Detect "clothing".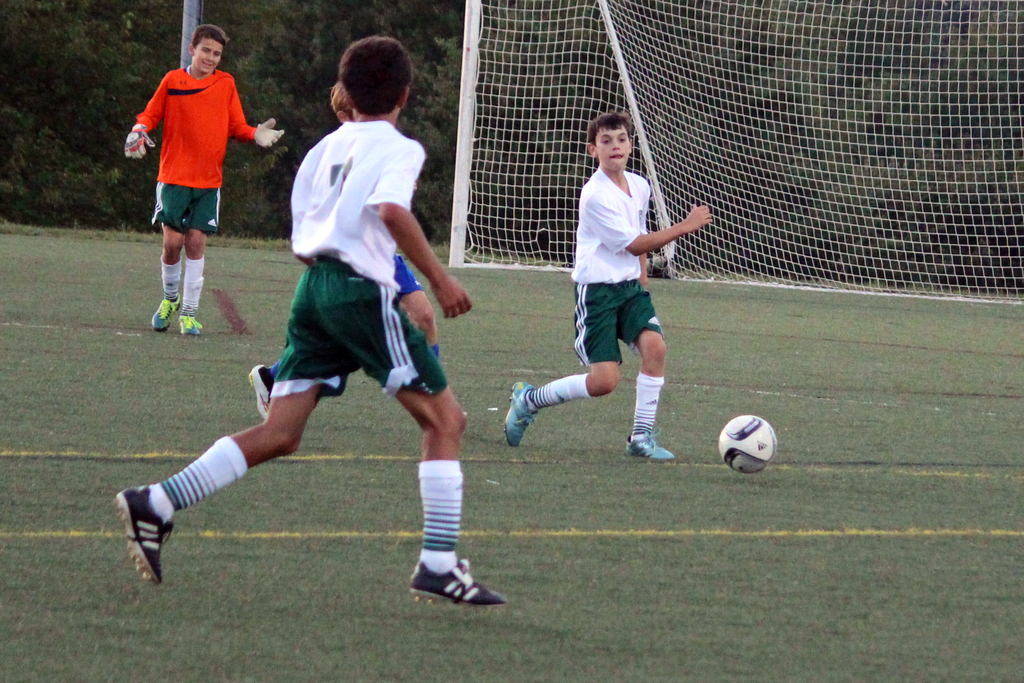
Detected at locate(136, 43, 239, 296).
